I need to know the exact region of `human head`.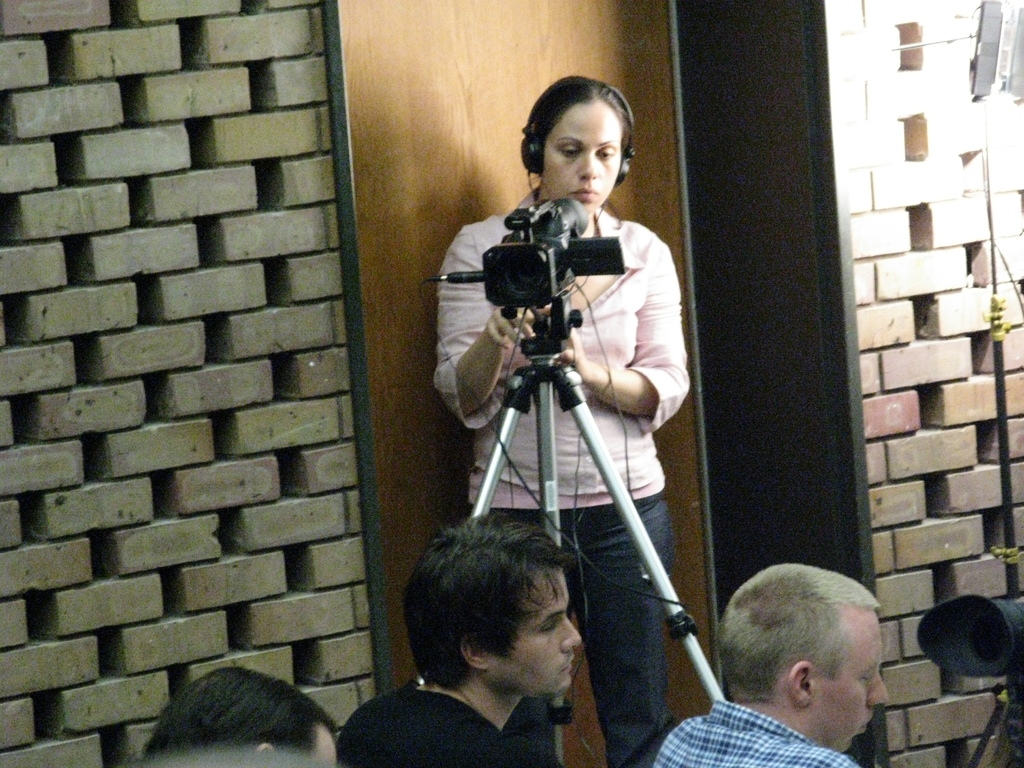
Region: bbox=(520, 73, 639, 221).
